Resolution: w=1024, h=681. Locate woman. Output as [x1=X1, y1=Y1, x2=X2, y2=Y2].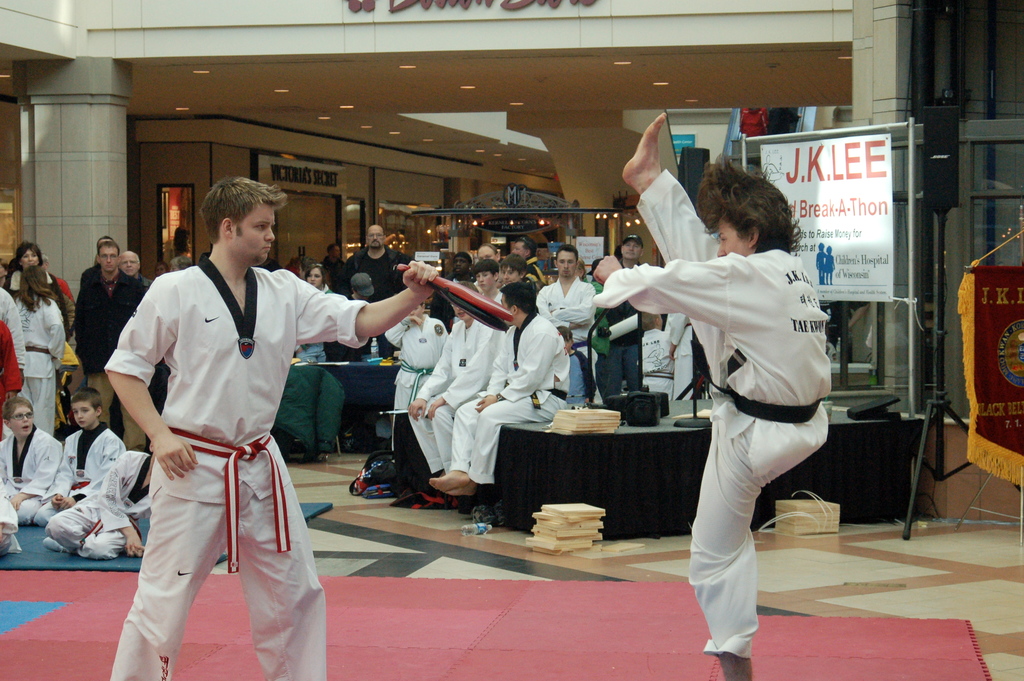
[x1=15, y1=267, x2=65, y2=438].
